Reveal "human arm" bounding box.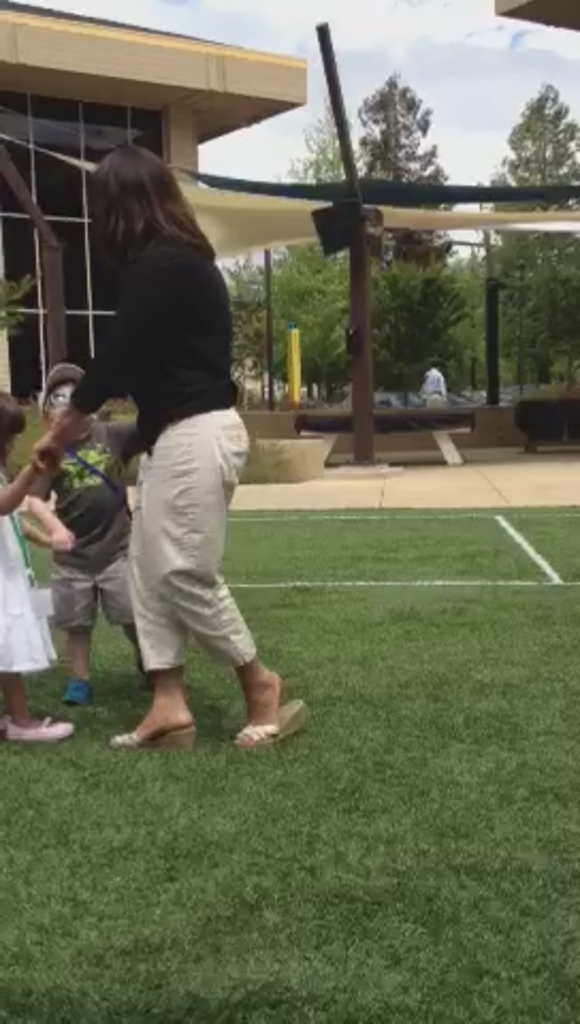
Revealed: [x1=21, y1=260, x2=158, y2=471].
